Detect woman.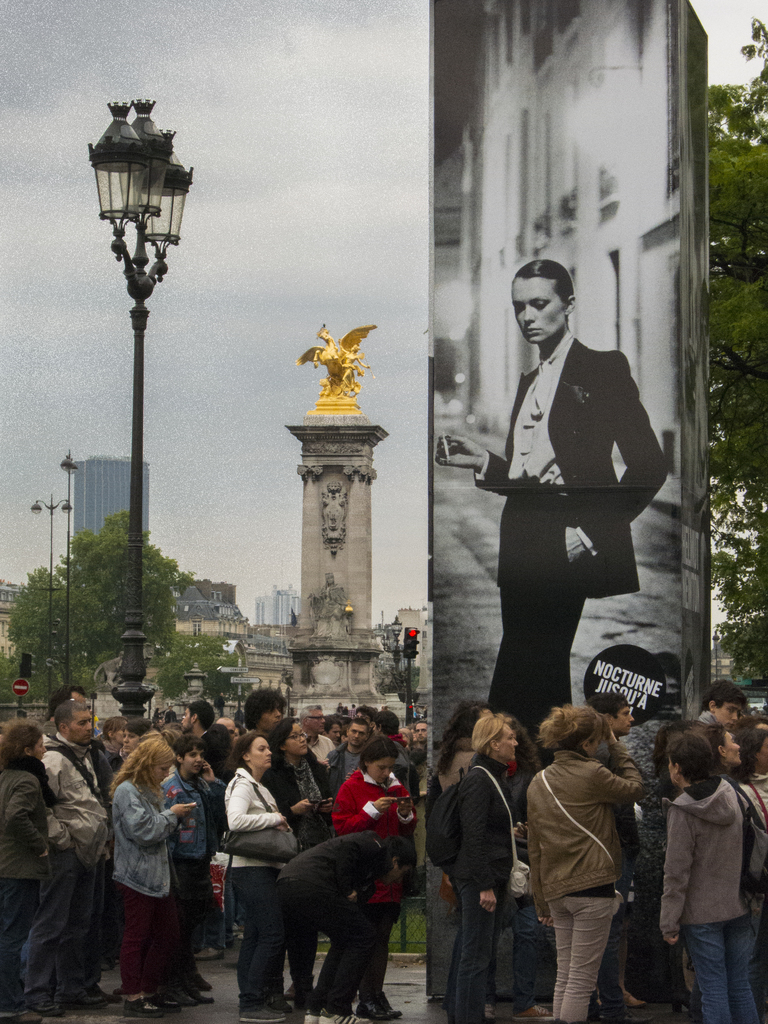
Detected at pyautogui.locateOnScreen(417, 679, 483, 1000).
